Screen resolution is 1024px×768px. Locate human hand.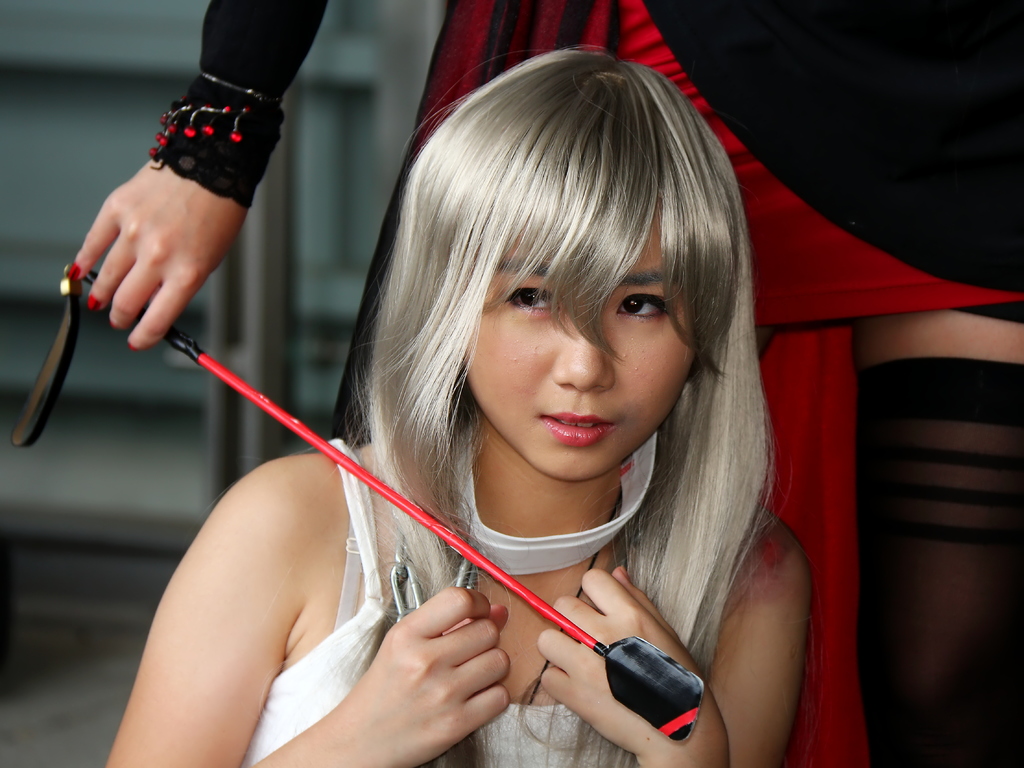
<box>67,156,247,355</box>.
